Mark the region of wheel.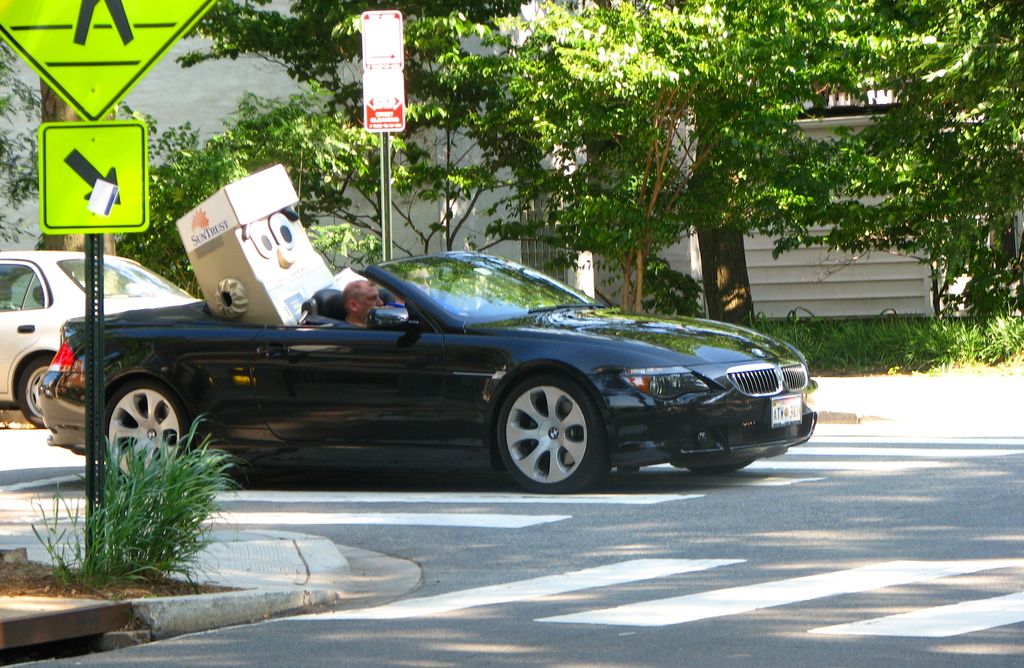
Region: left=102, top=377, right=197, bottom=493.
